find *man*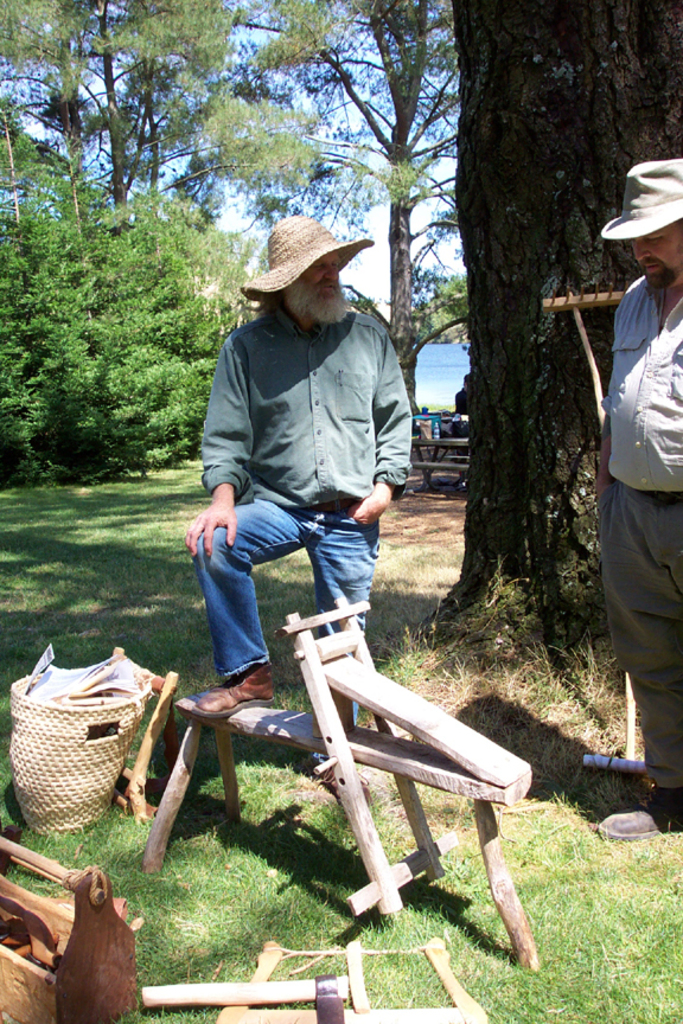
593/156/682/838
